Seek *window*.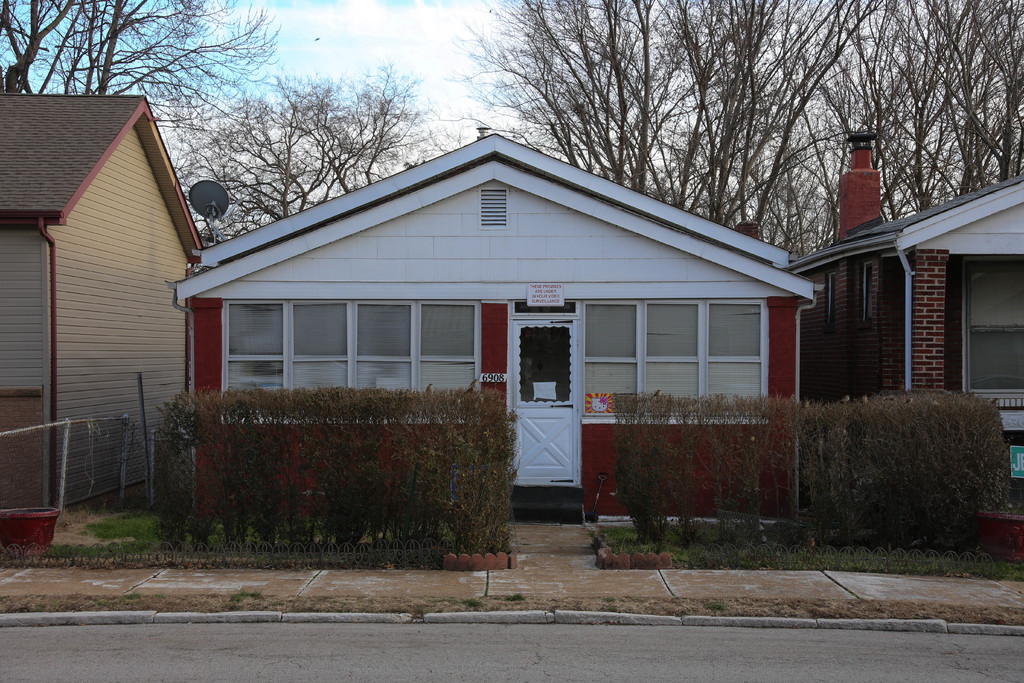
rect(420, 298, 477, 358).
